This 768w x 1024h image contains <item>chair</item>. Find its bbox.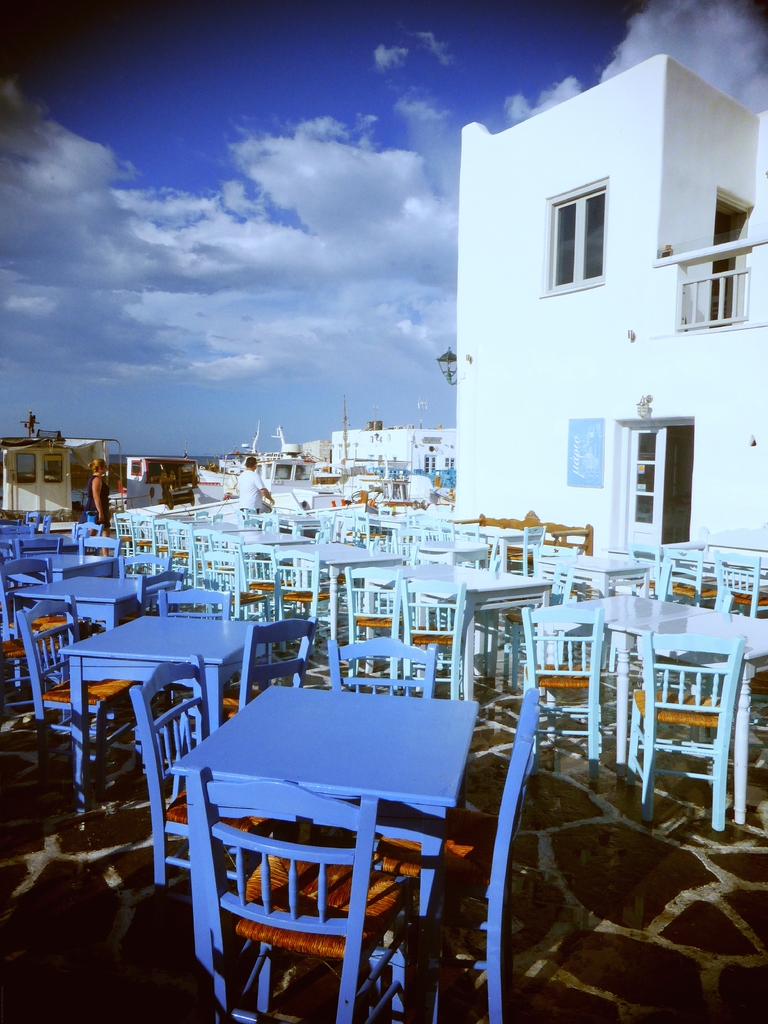
(left=142, top=665, right=198, bottom=945).
